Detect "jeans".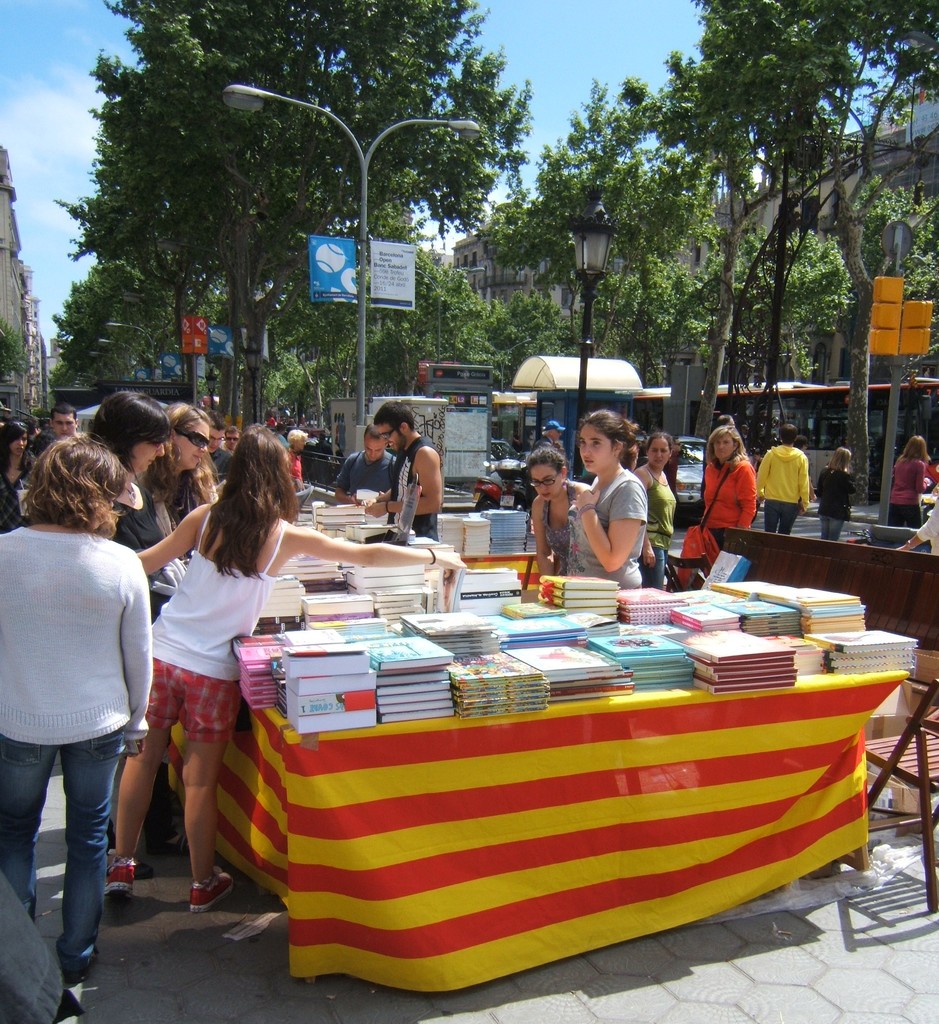
Detected at crop(764, 501, 795, 538).
